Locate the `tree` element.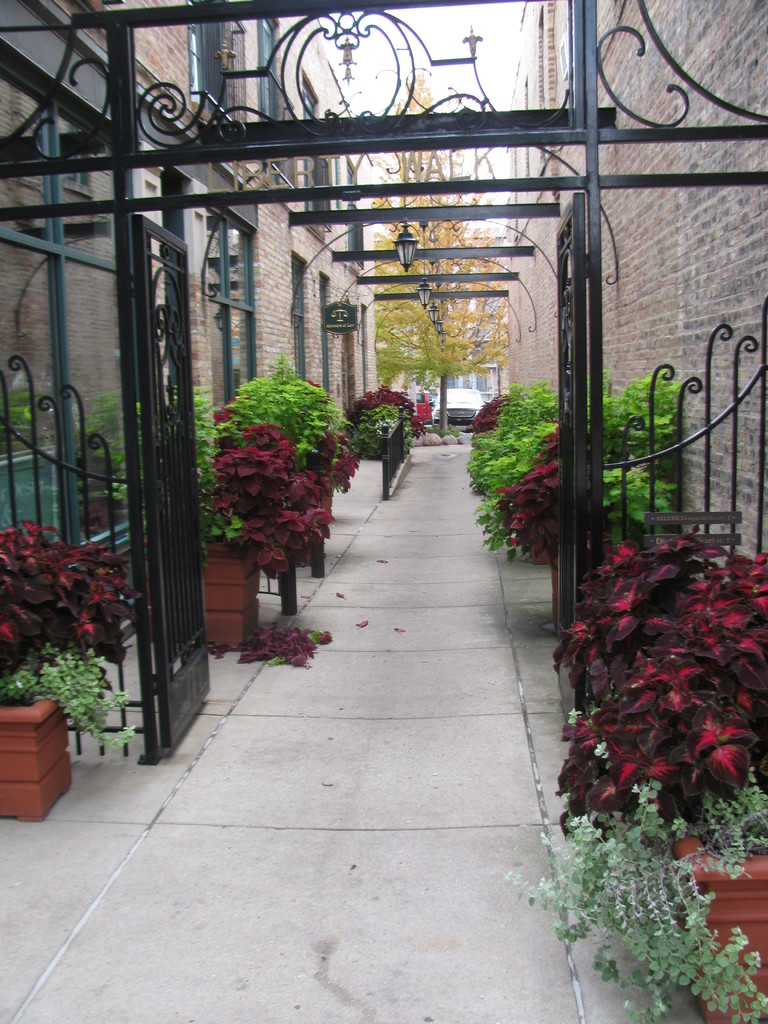
Element bbox: l=367, t=248, r=484, b=433.
